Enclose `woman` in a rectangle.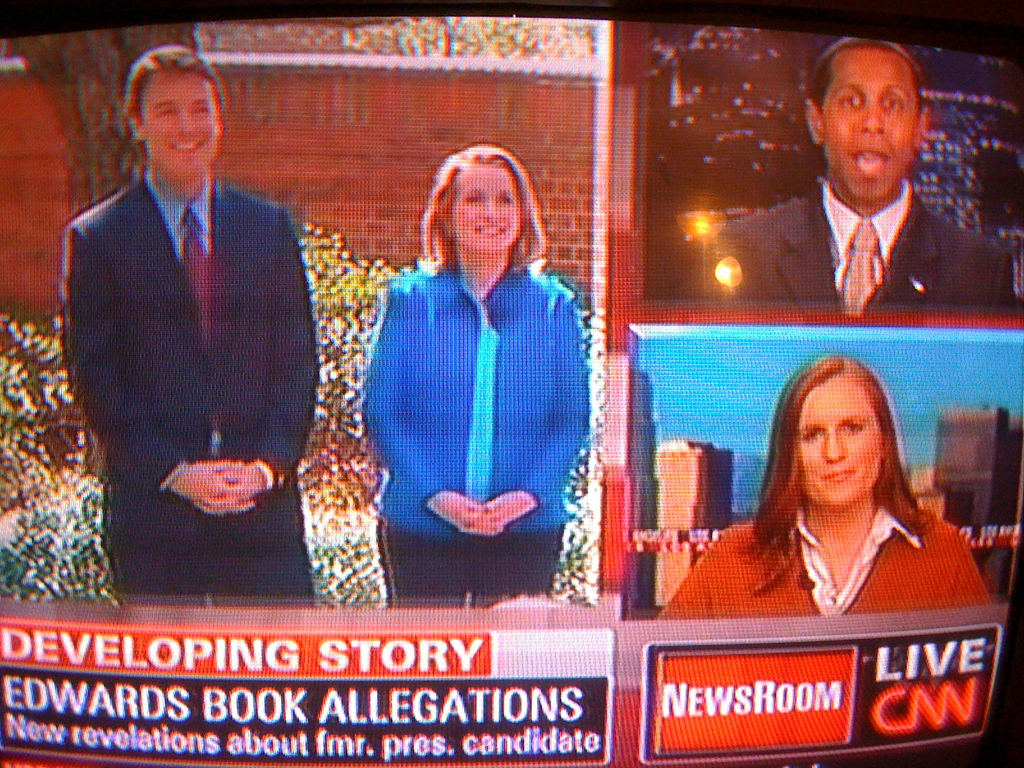
x1=364, y1=127, x2=604, y2=614.
